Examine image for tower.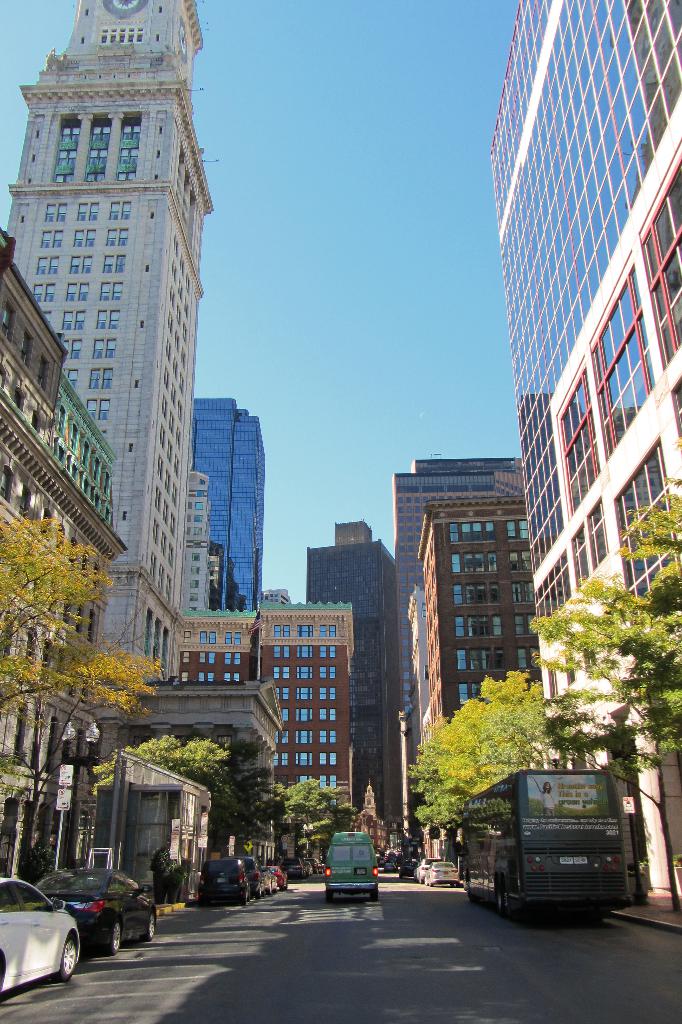
Examination result: {"x1": 192, "y1": 400, "x2": 261, "y2": 605}.
